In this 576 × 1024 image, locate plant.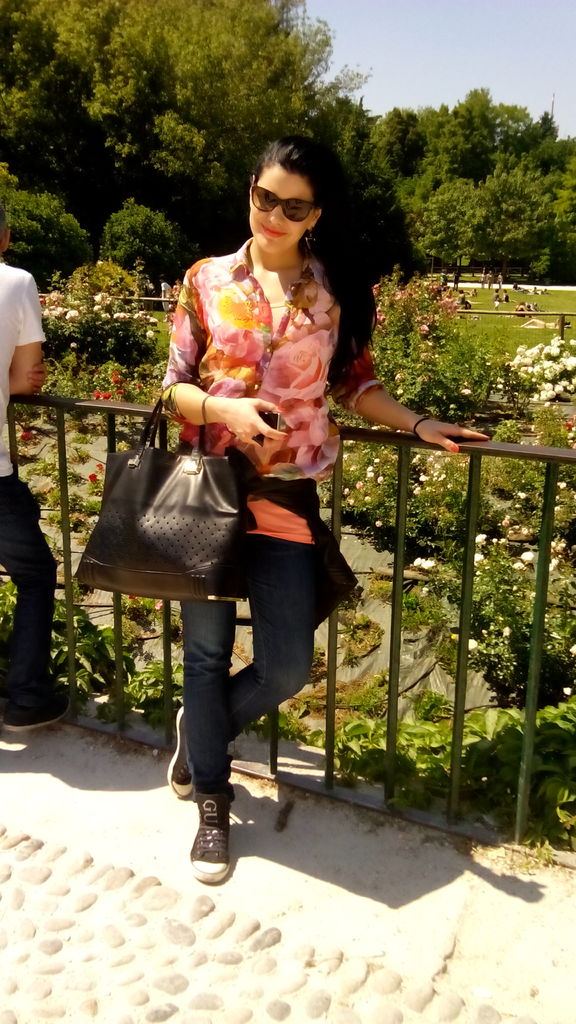
Bounding box: 327:675:388:722.
